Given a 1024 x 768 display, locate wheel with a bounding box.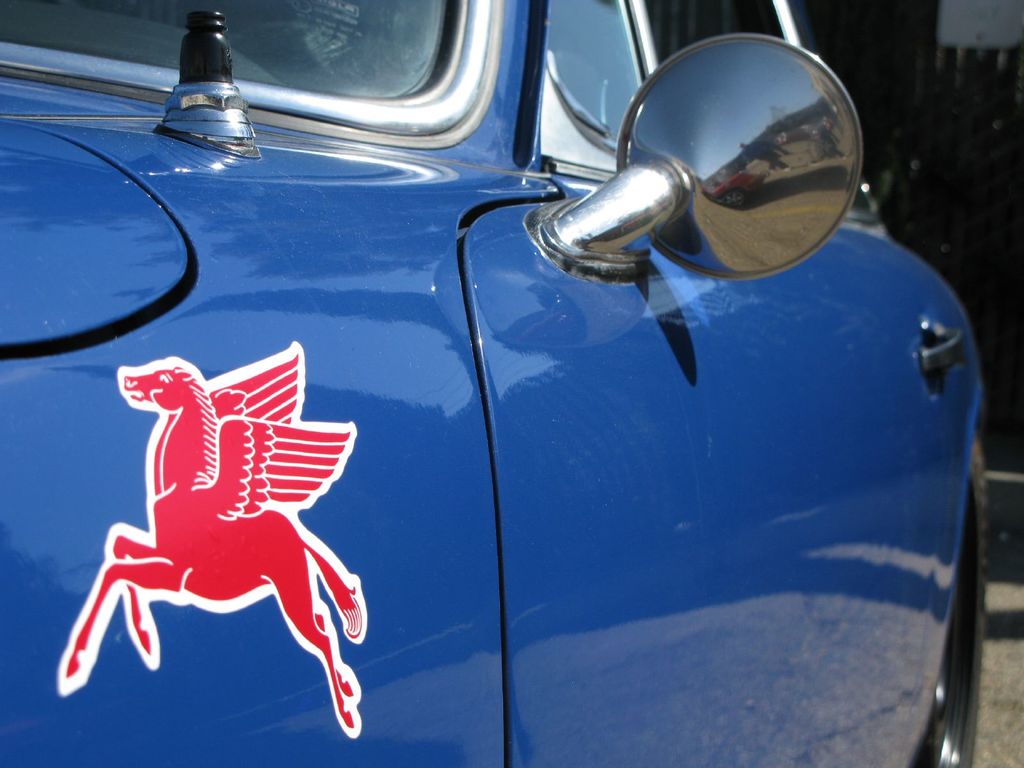
Located: 912, 431, 989, 767.
